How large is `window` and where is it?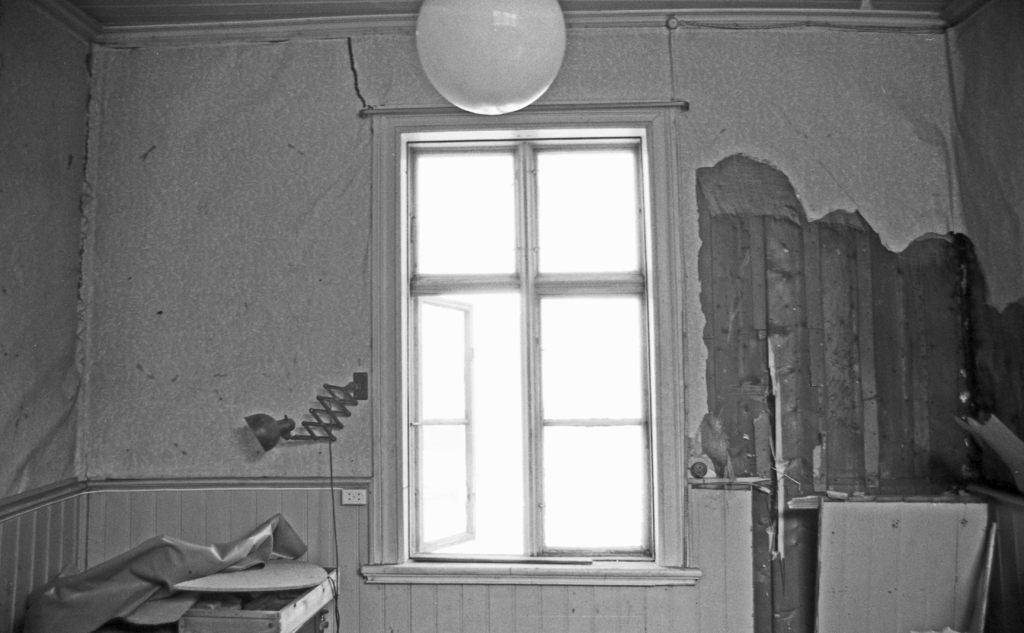
Bounding box: x1=360, y1=99, x2=695, y2=586.
